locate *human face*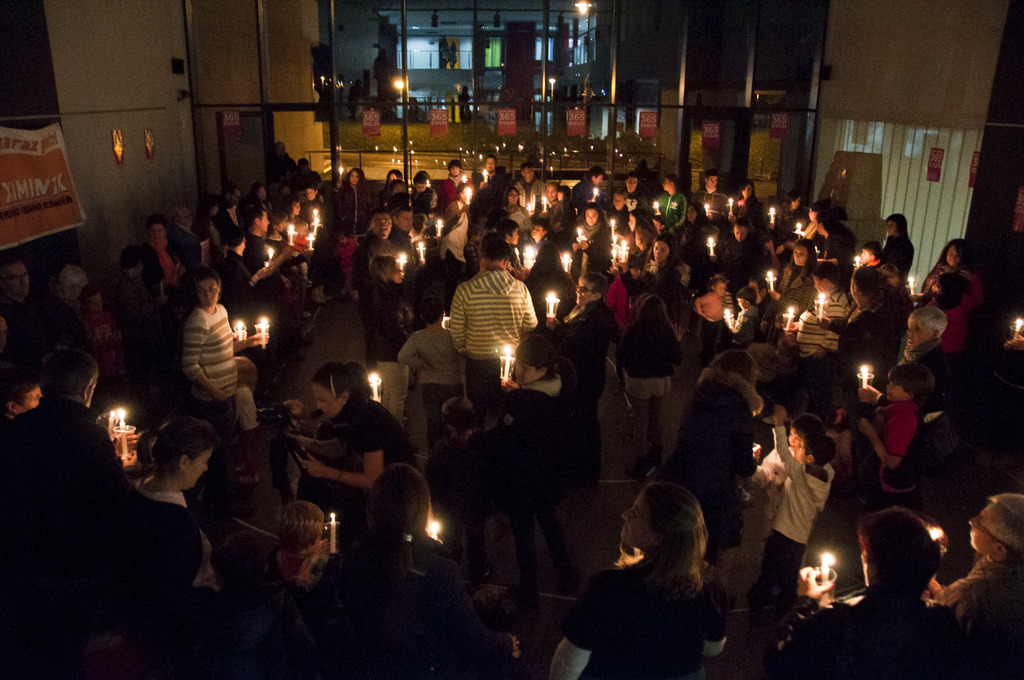
275:221:288:234
